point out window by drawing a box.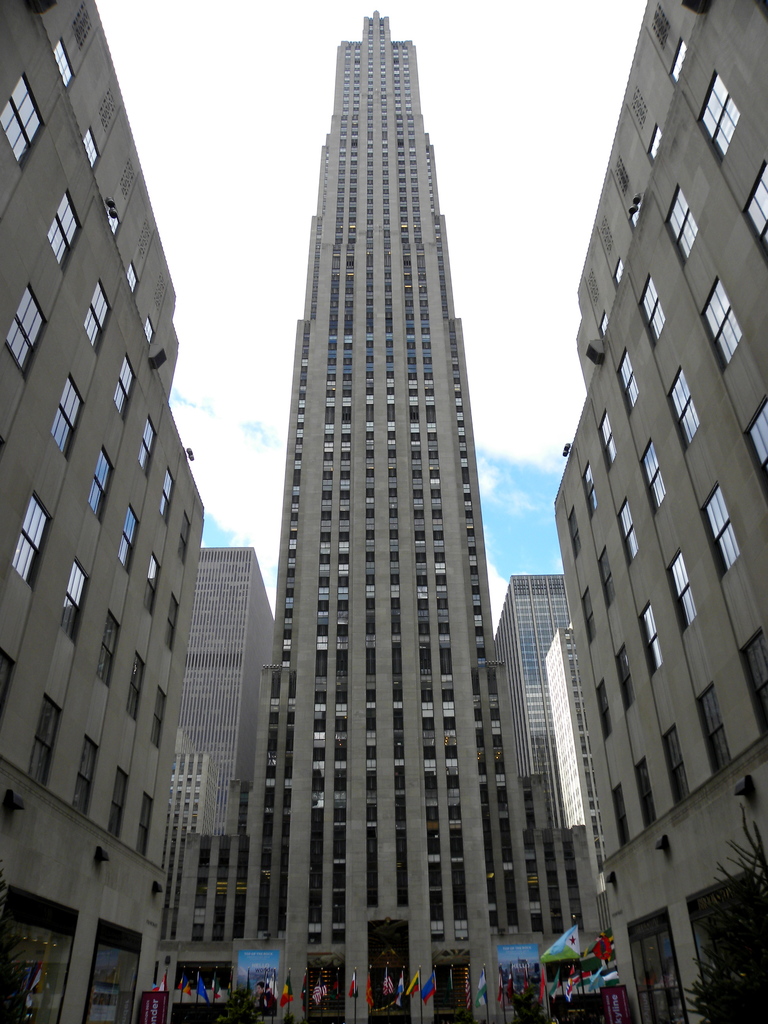
(left=131, top=788, right=156, bottom=853).
